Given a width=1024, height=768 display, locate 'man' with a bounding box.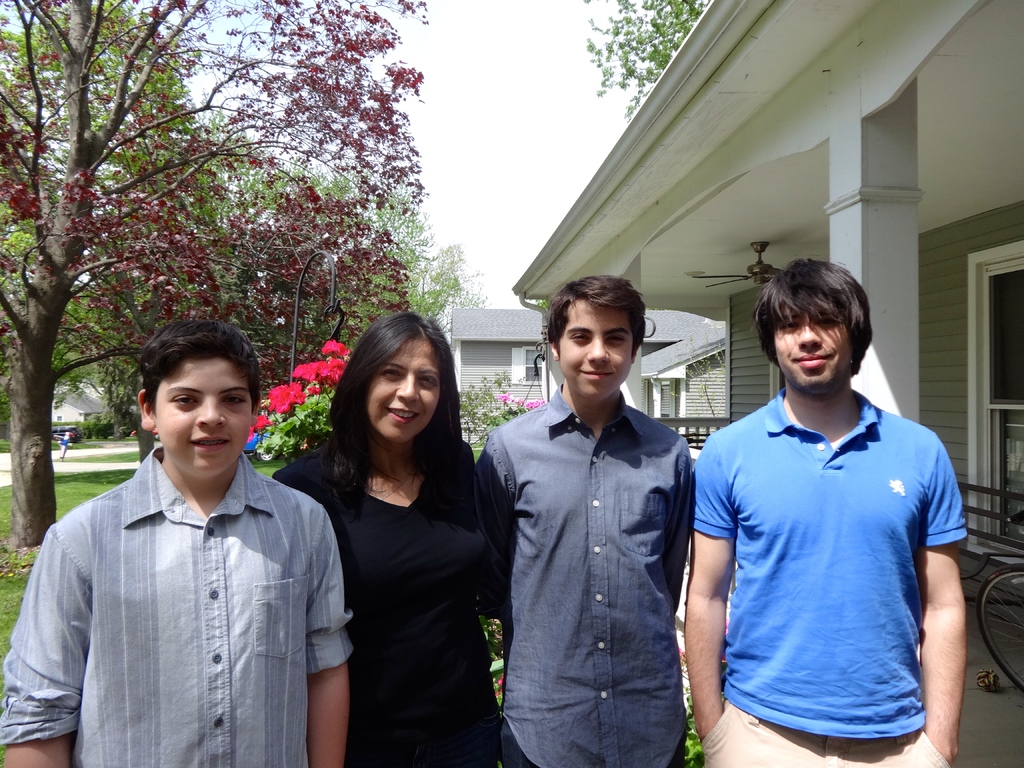
Located: x1=0, y1=321, x2=354, y2=767.
